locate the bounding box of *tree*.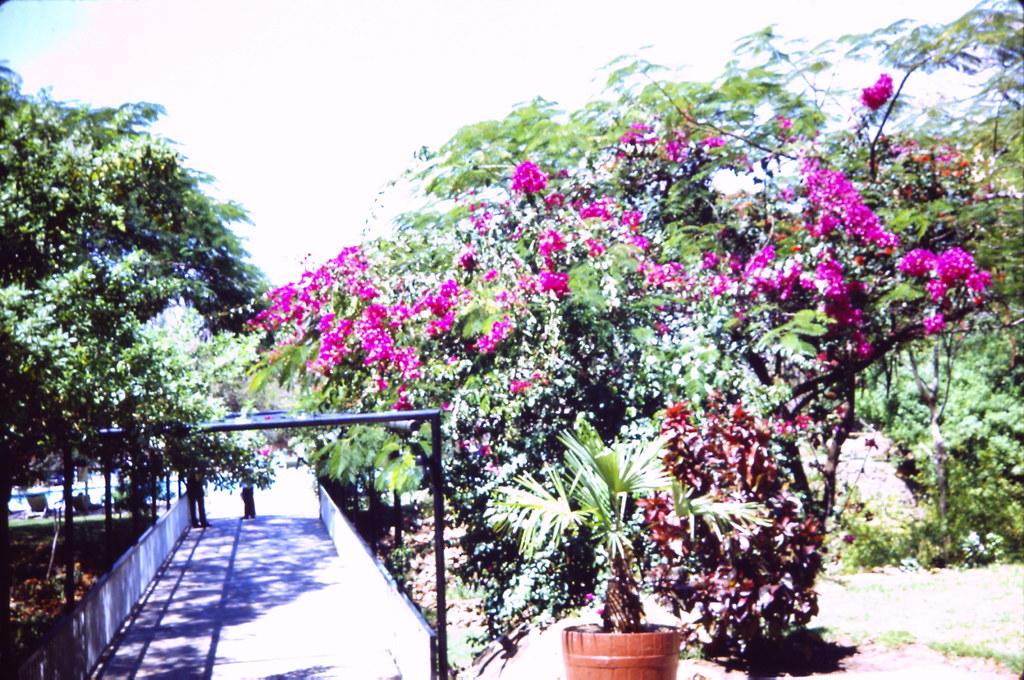
Bounding box: crop(0, 53, 291, 581).
